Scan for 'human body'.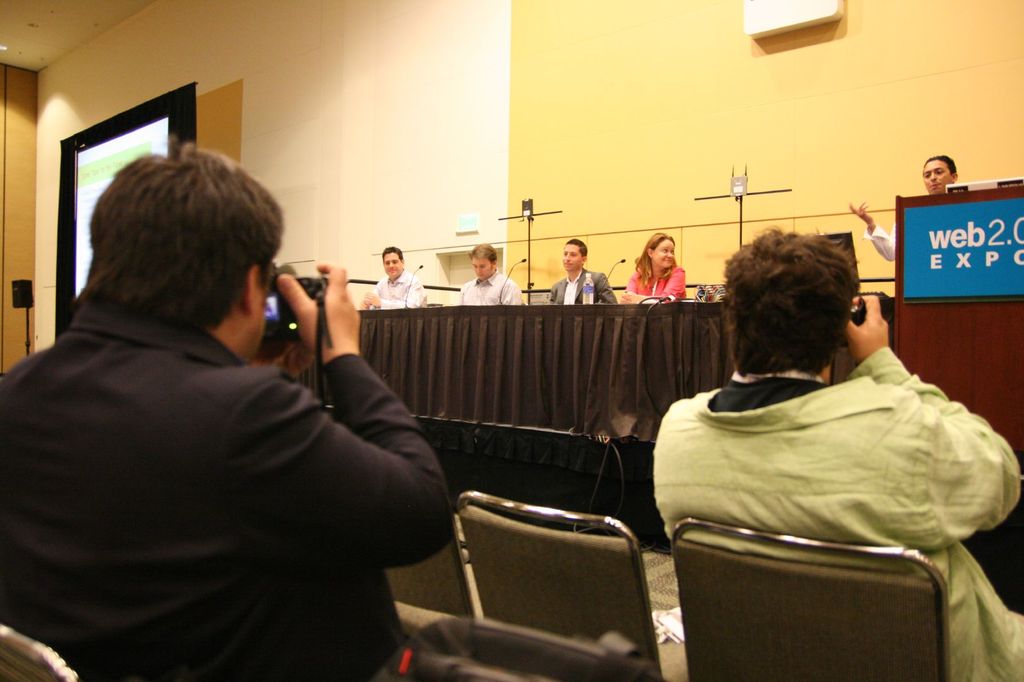
Scan result: rect(849, 199, 897, 261).
